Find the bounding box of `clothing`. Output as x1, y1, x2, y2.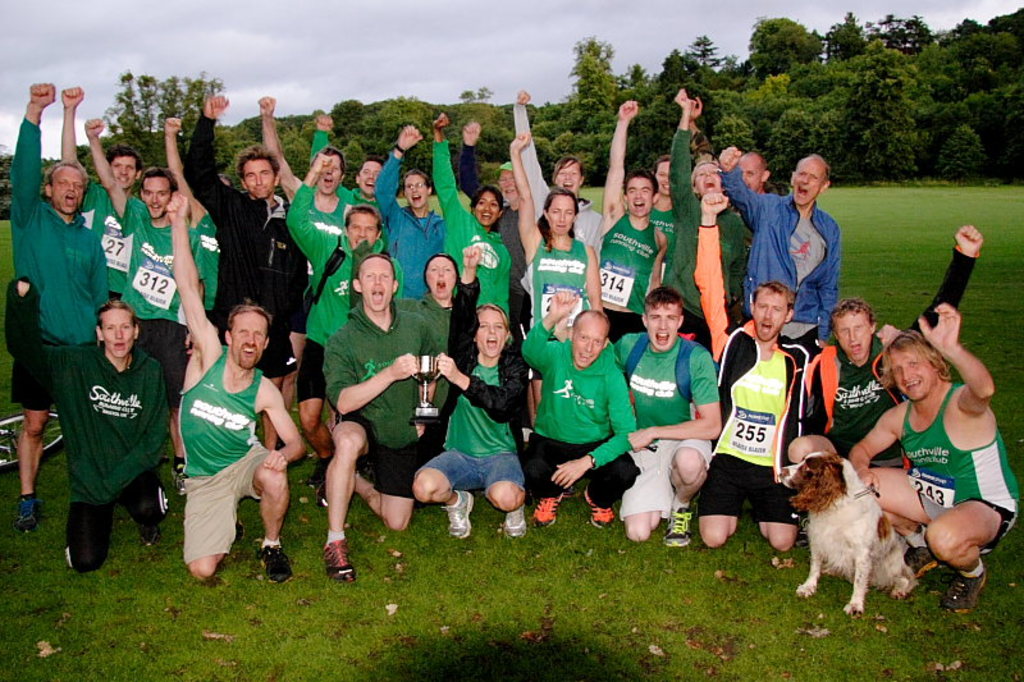
695, 223, 808, 522.
